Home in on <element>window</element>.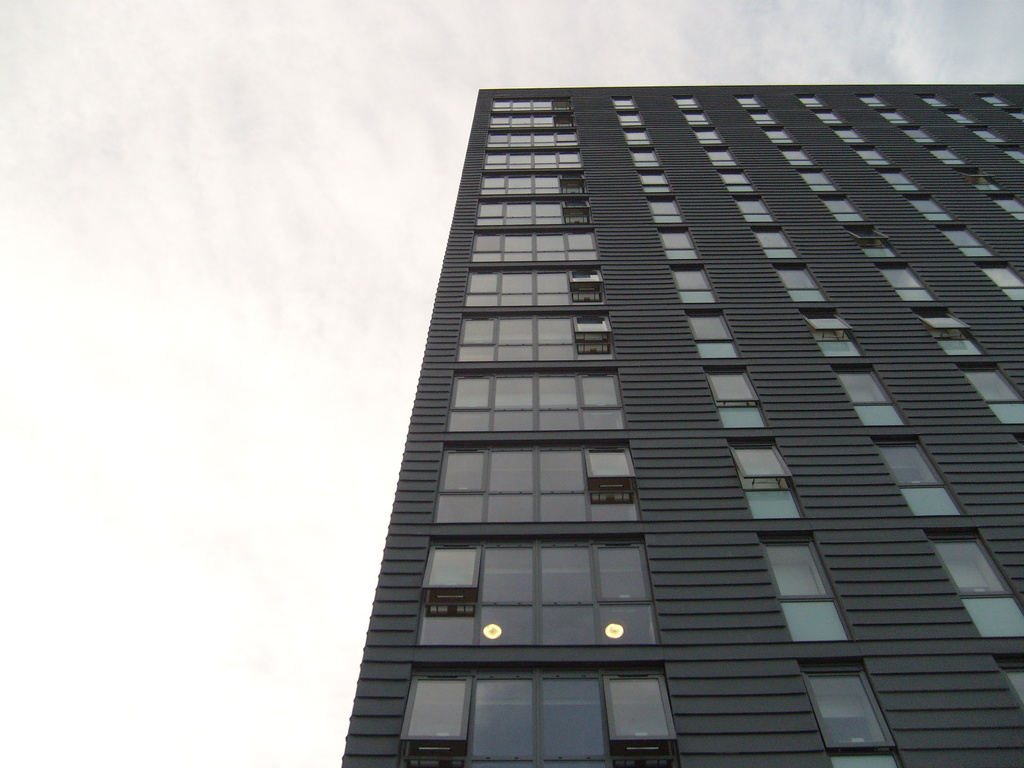
Homed in at left=637, top=171, right=669, bottom=187.
